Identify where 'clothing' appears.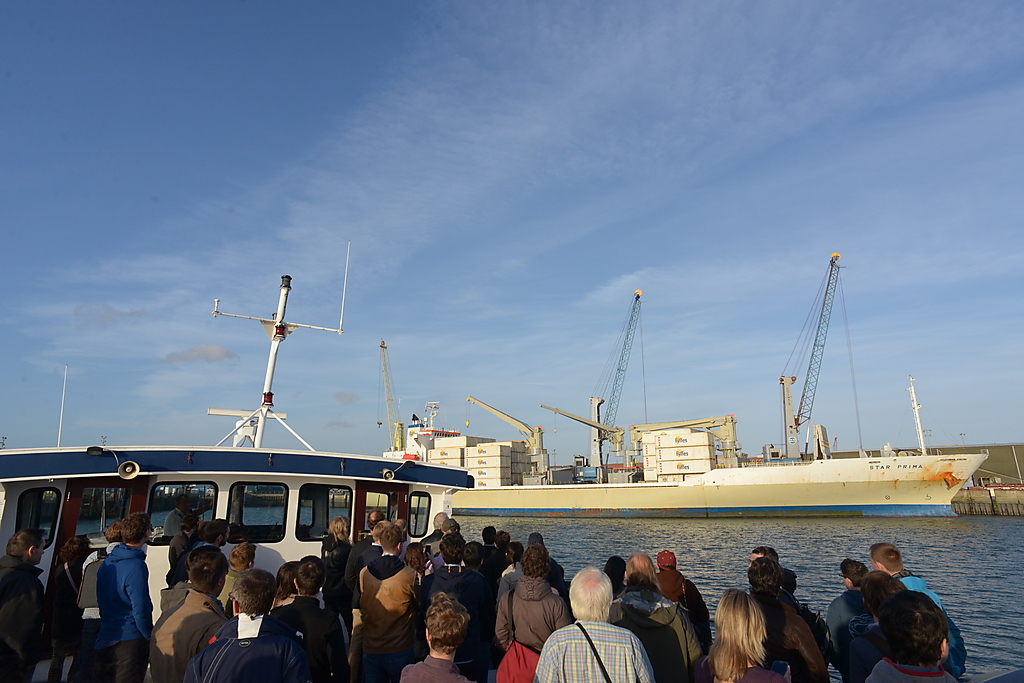
Appears at (left=870, top=661, right=962, bottom=682).
